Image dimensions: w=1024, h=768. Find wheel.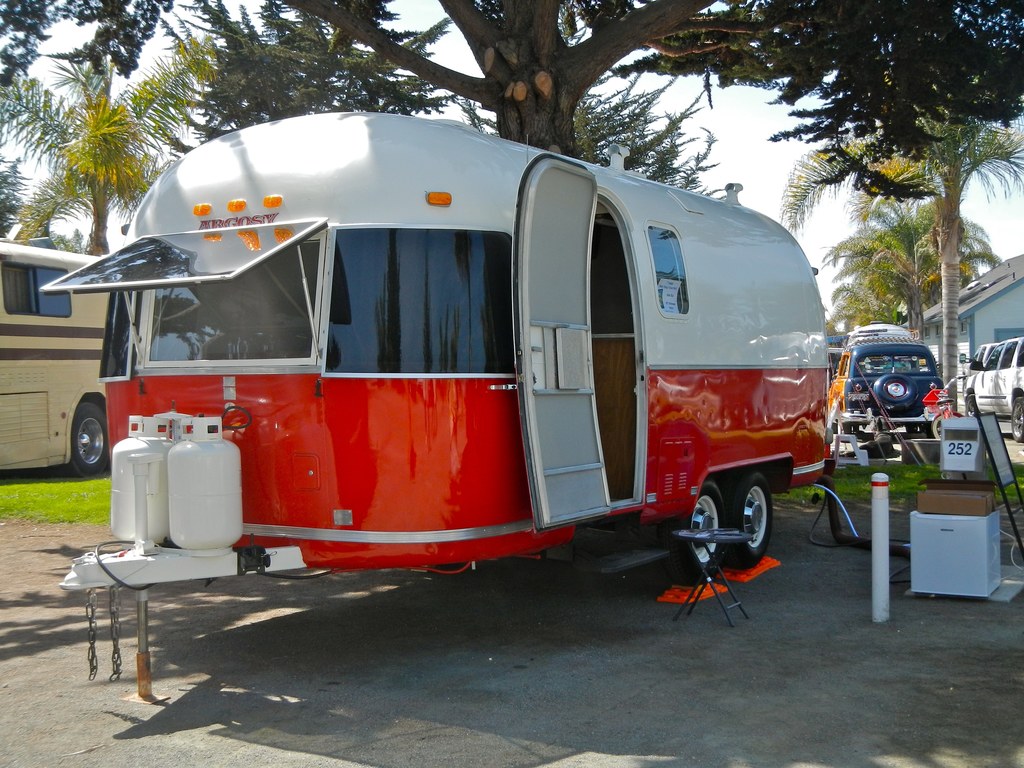
BBox(68, 399, 111, 474).
